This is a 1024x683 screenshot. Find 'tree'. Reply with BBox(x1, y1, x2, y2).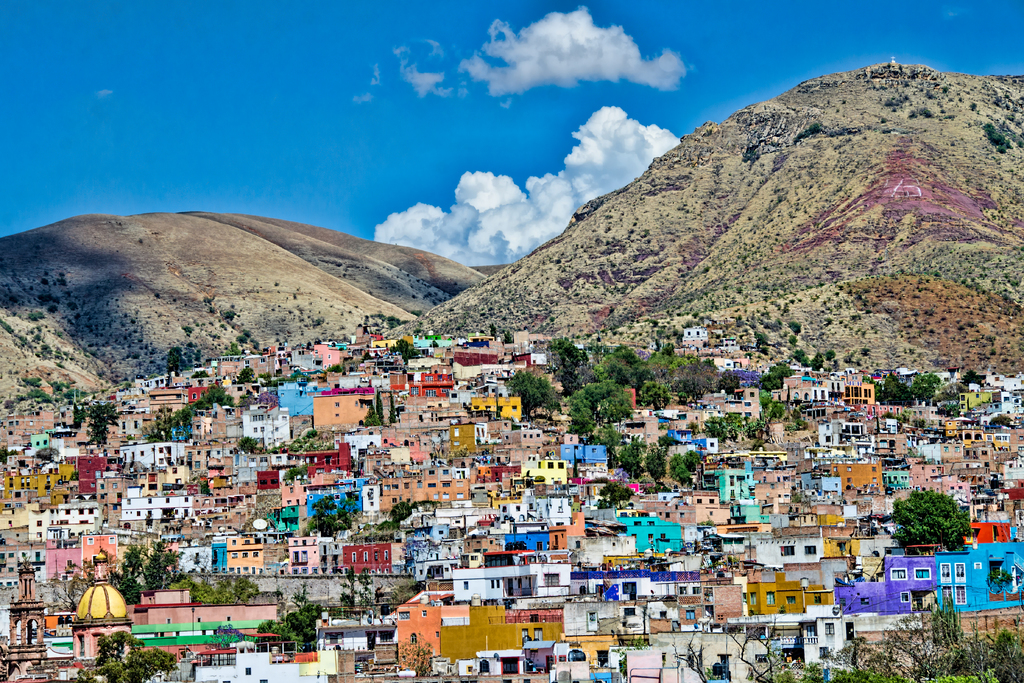
BBox(281, 465, 307, 481).
